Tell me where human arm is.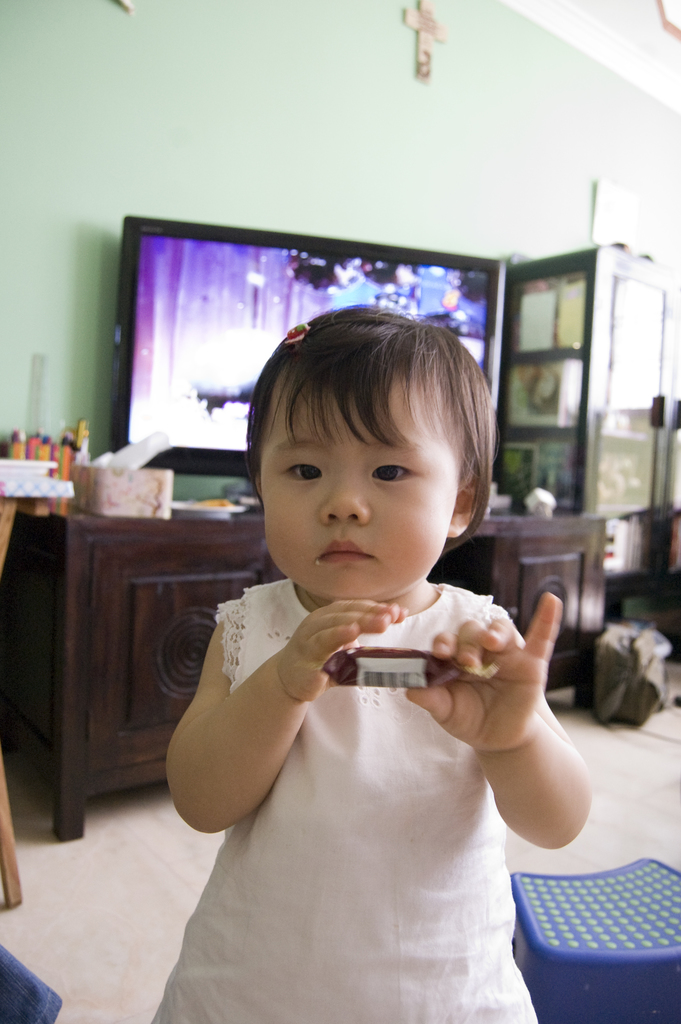
human arm is at x1=410, y1=583, x2=594, y2=847.
